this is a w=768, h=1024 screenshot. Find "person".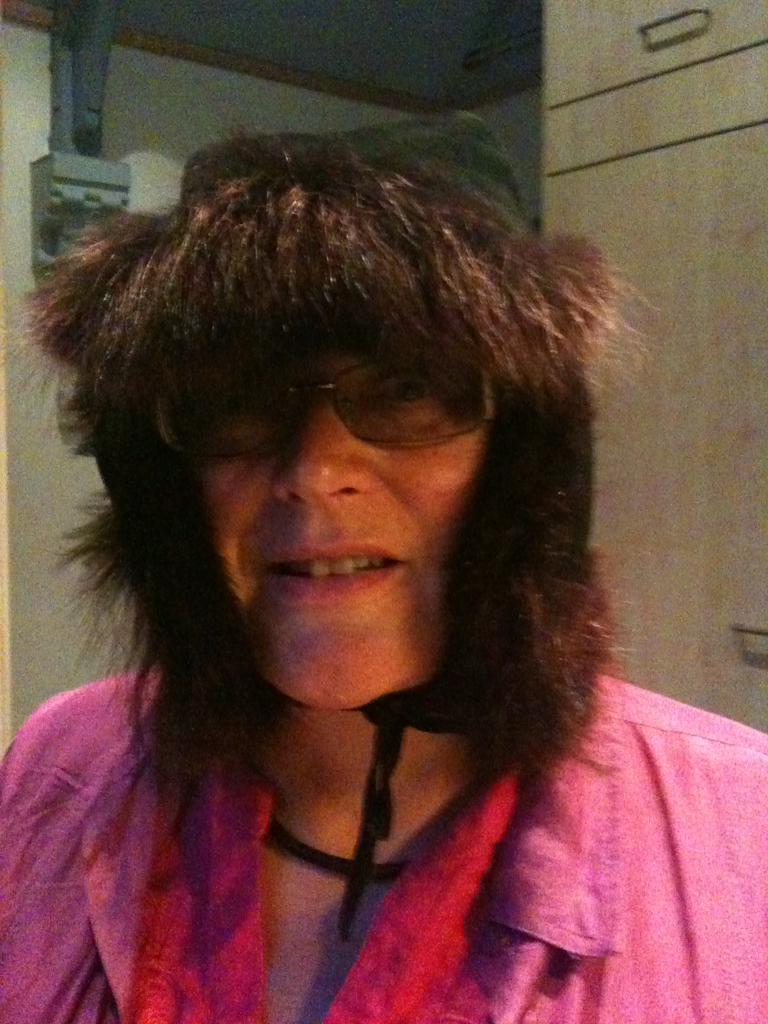
Bounding box: locate(0, 97, 767, 1023).
